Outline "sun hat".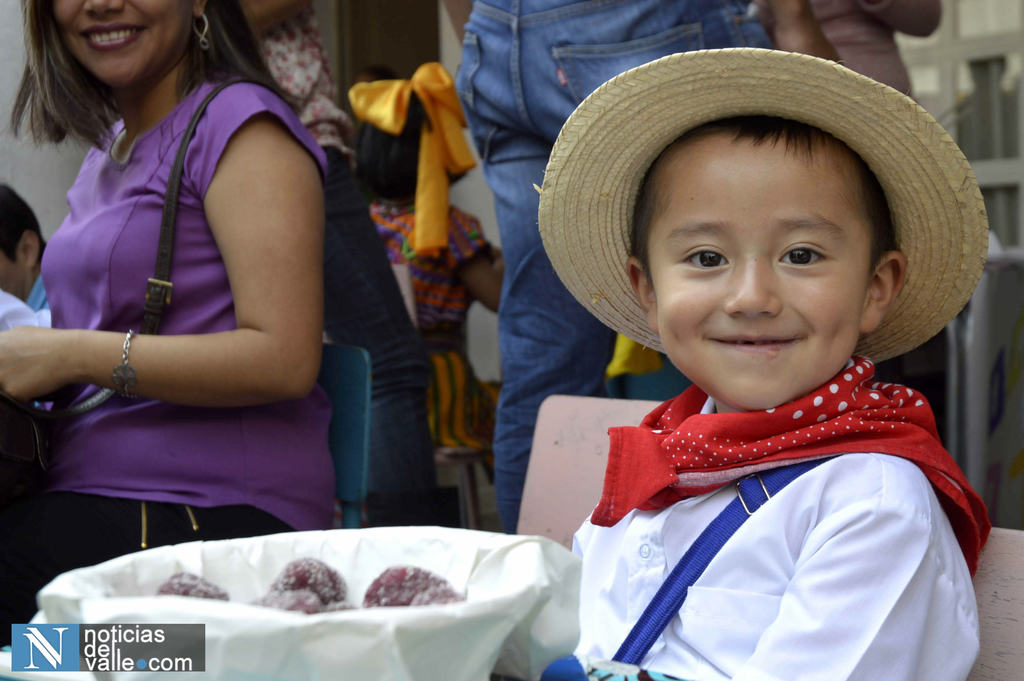
Outline: detection(536, 45, 991, 363).
